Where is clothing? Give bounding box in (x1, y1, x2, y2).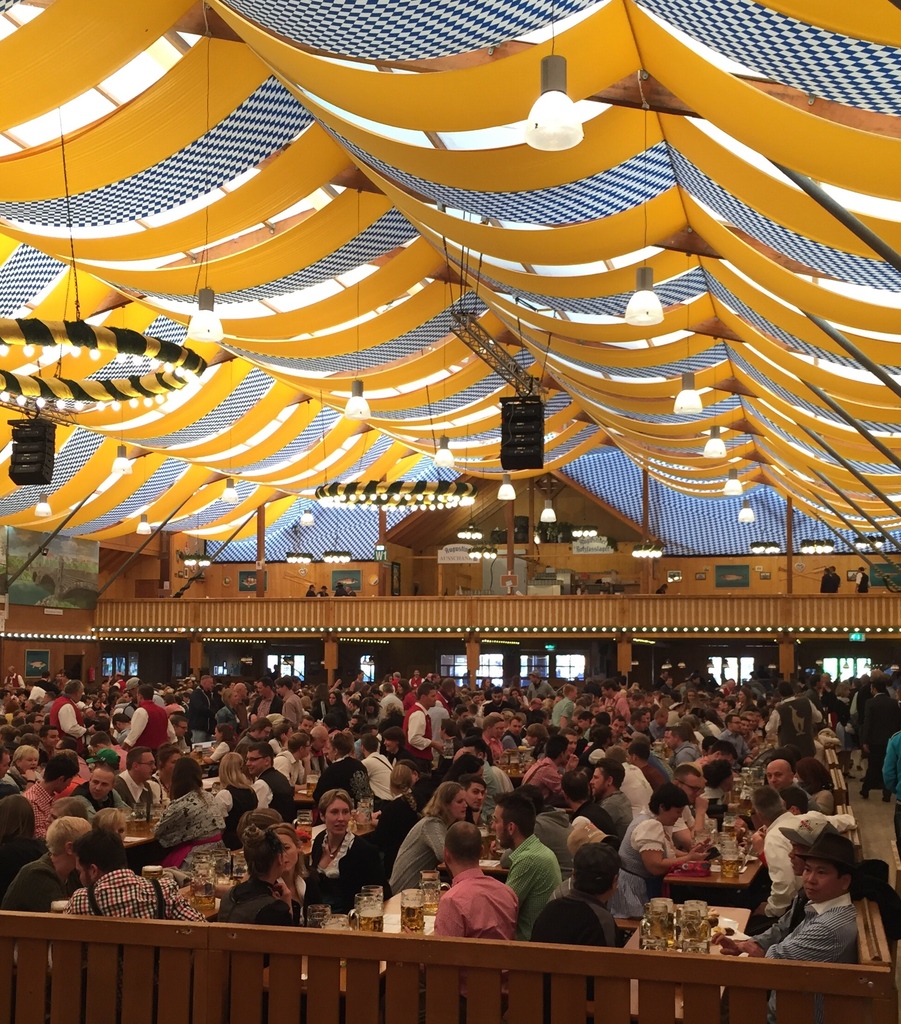
(47, 687, 79, 739).
